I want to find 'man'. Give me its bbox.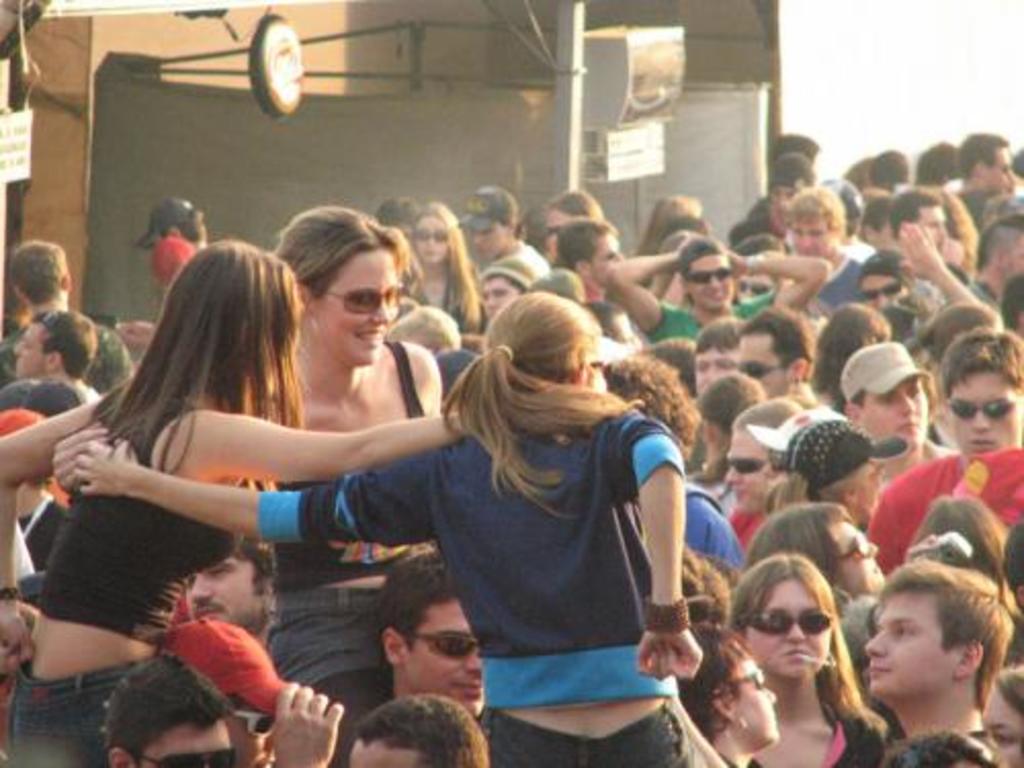
crop(604, 236, 829, 346).
